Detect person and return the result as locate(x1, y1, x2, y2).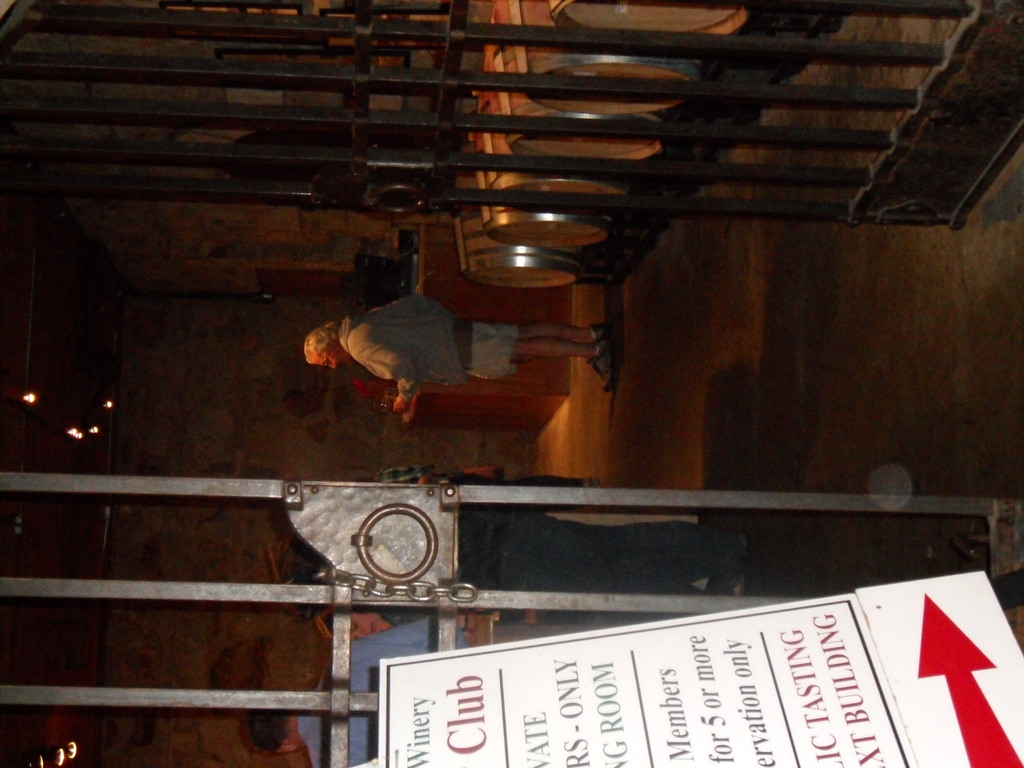
locate(277, 502, 746, 594).
